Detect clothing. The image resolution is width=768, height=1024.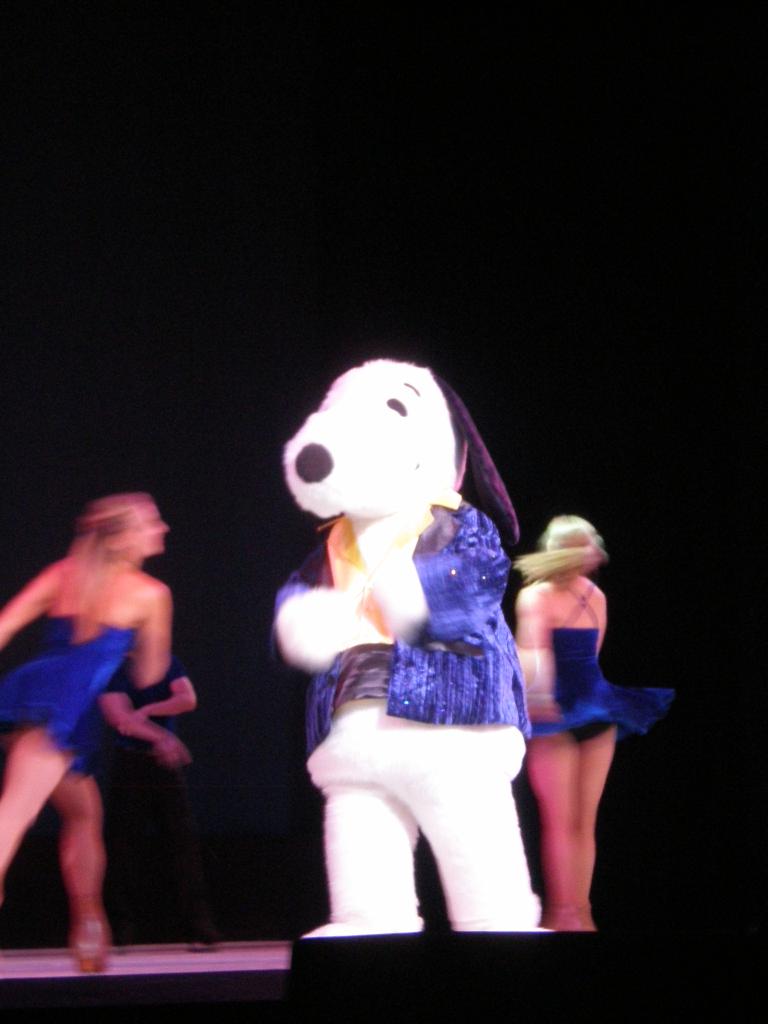
3:616:135:780.
